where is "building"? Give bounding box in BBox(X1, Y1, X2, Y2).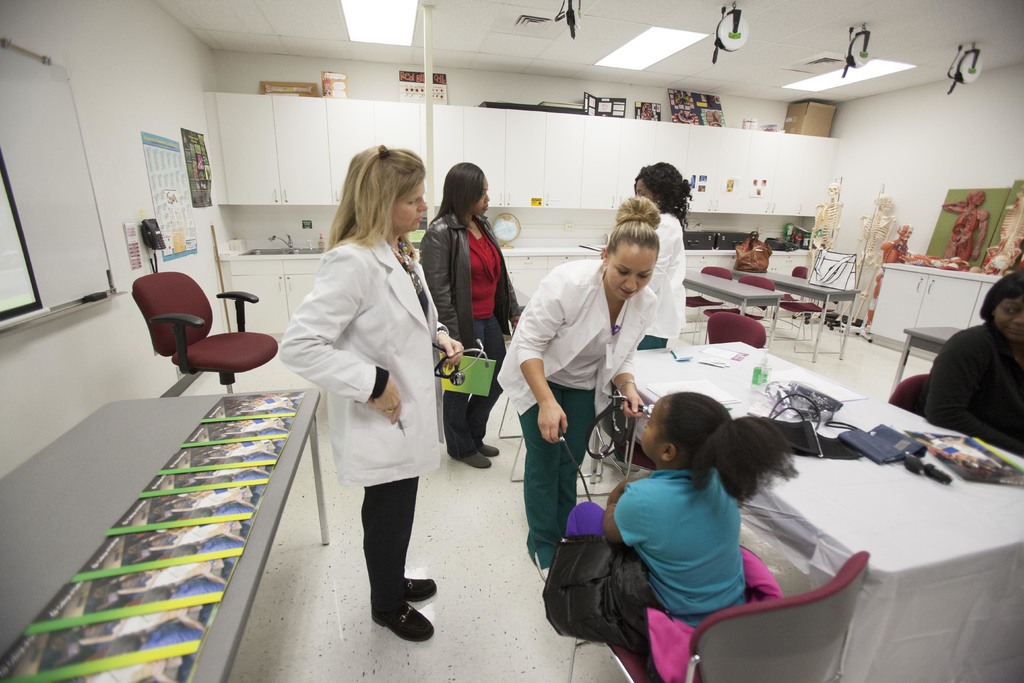
BBox(0, 0, 1023, 682).
